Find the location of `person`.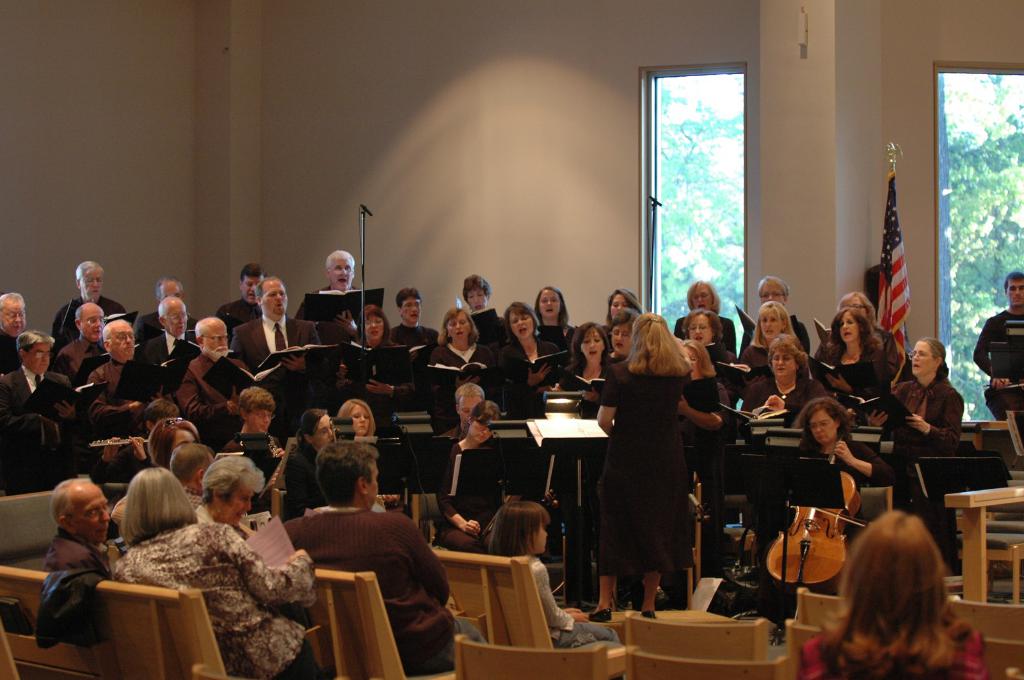
Location: <region>682, 327, 732, 443</region>.
